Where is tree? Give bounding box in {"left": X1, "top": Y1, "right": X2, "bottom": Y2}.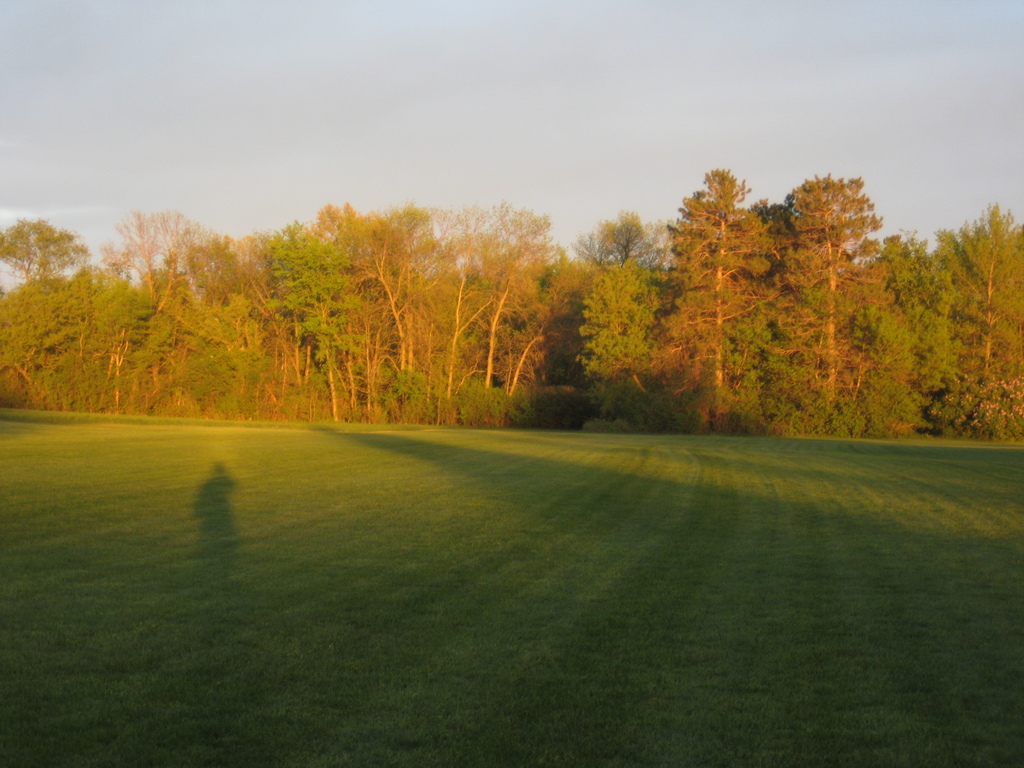
{"left": 667, "top": 145, "right": 779, "bottom": 406}.
